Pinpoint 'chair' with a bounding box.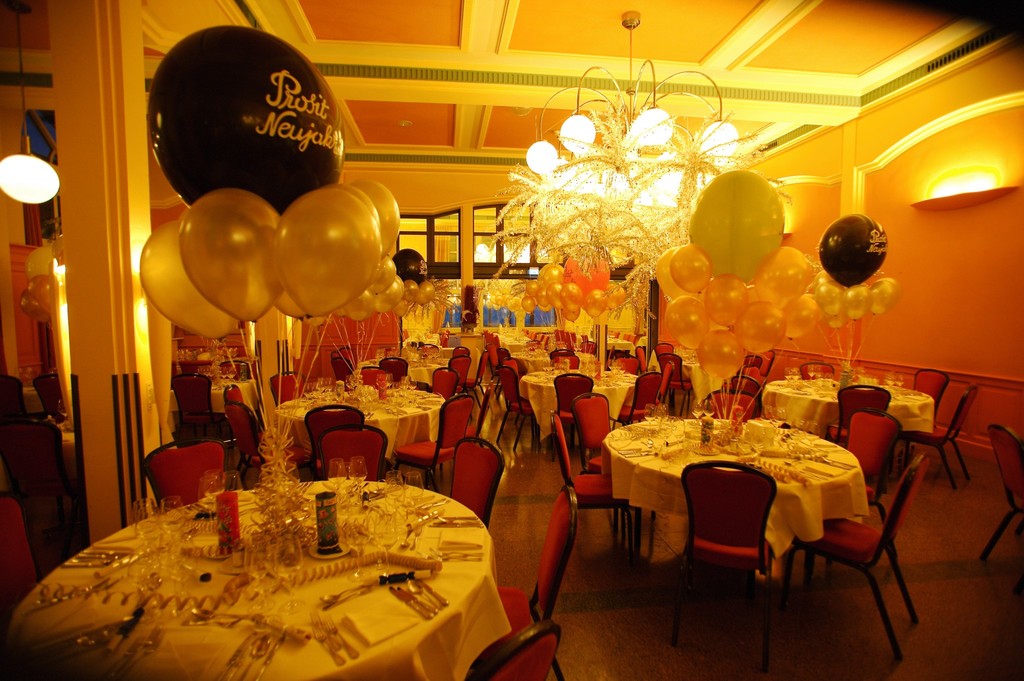
box(0, 376, 27, 427).
